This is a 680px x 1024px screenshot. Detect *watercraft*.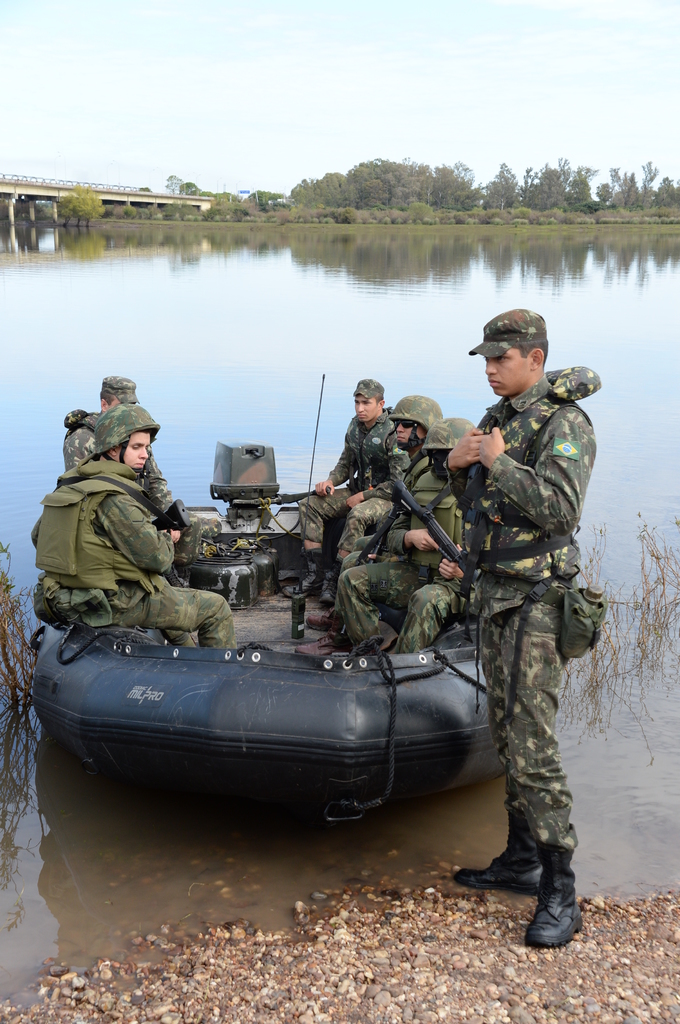
(19, 396, 652, 816).
